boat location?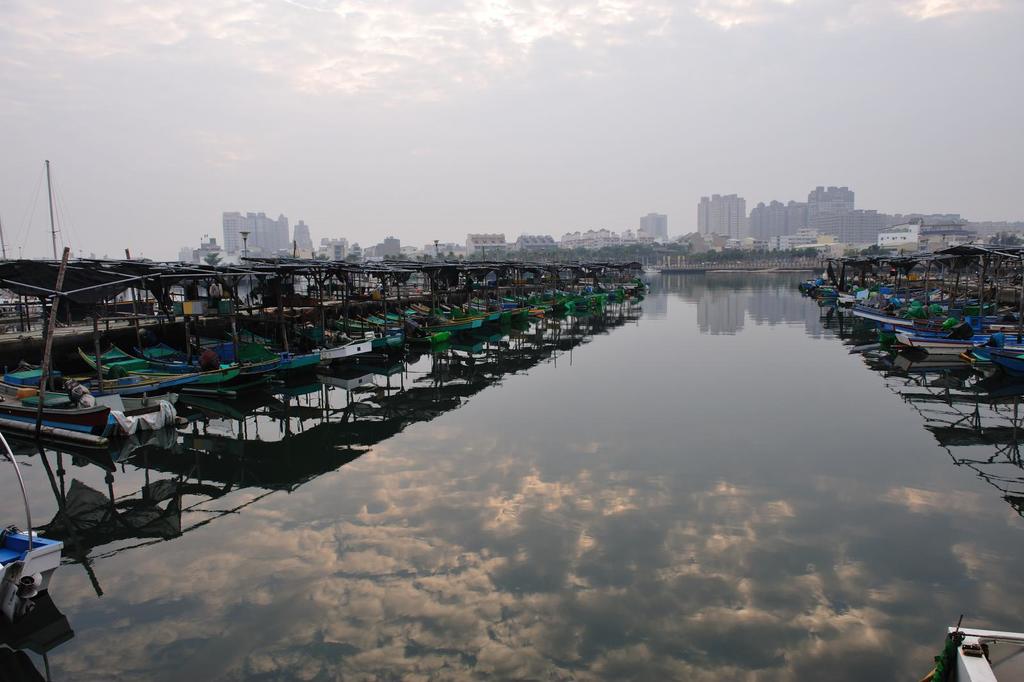
x1=79 y1=343 x2=241 y2=383
